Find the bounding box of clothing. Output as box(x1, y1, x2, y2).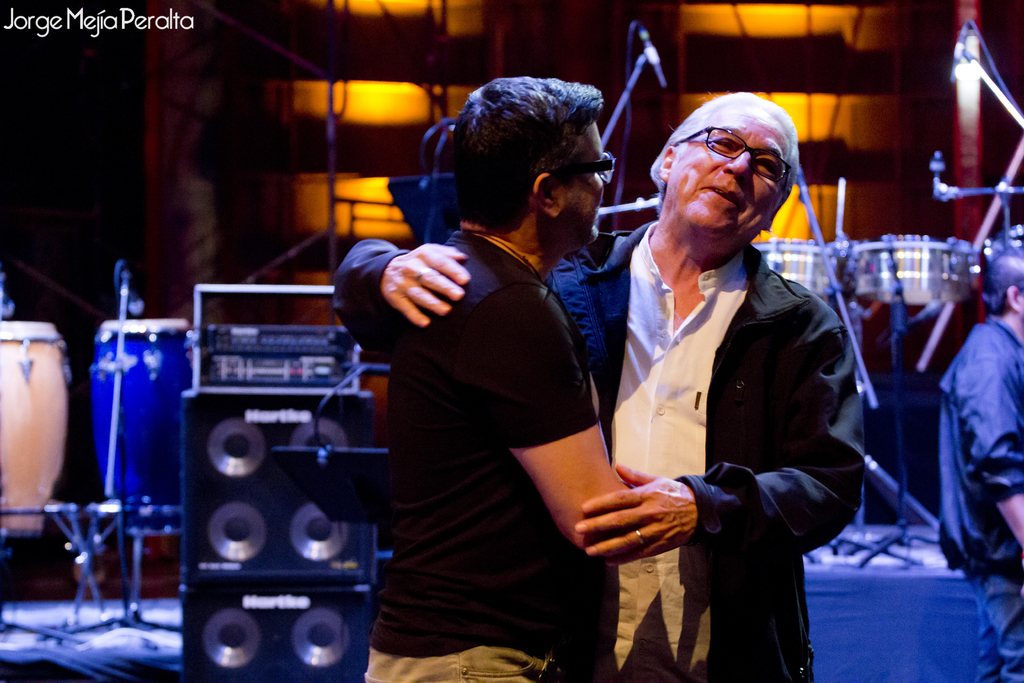
box(330, 235, 862, 680).
